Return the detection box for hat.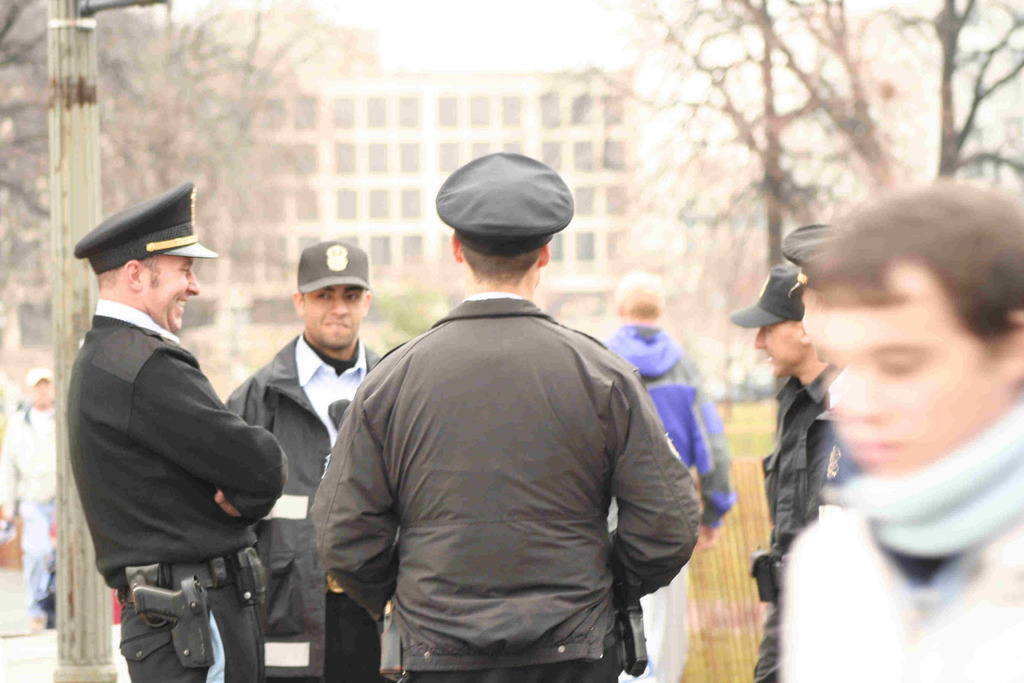
726,259,801,333.
